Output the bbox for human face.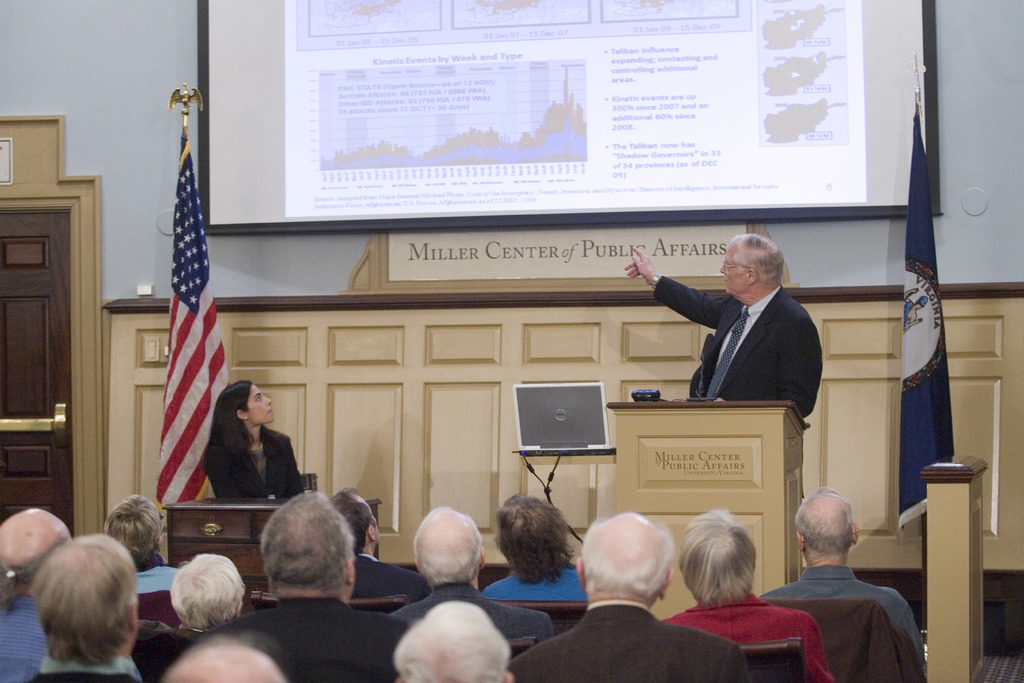
l=713, t=236, r=744, b=300.
